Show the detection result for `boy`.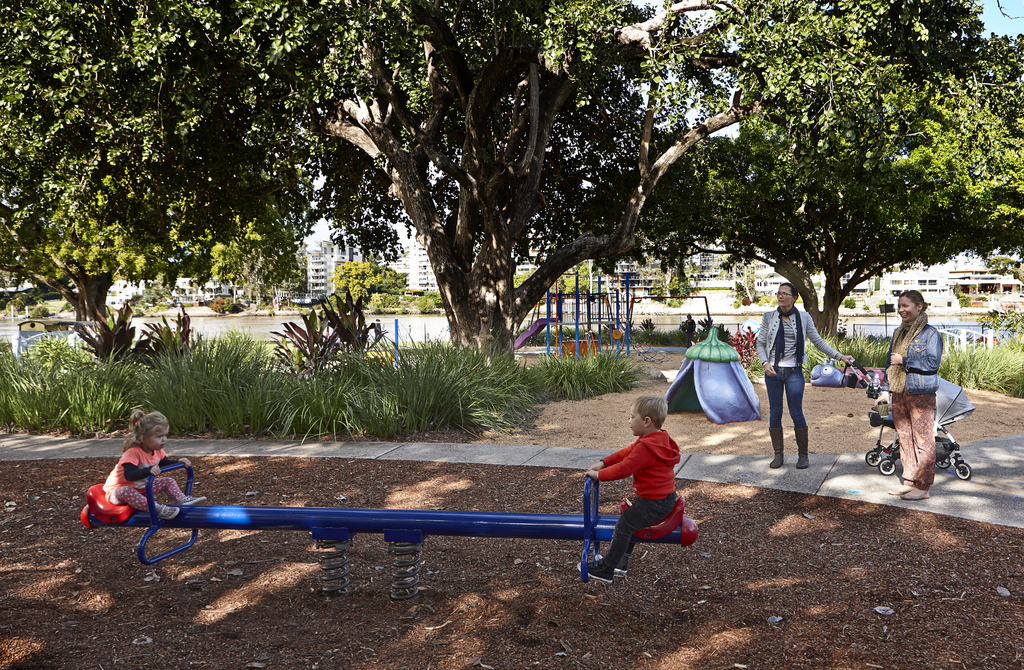
select_region(586, 396, 710, 582).
